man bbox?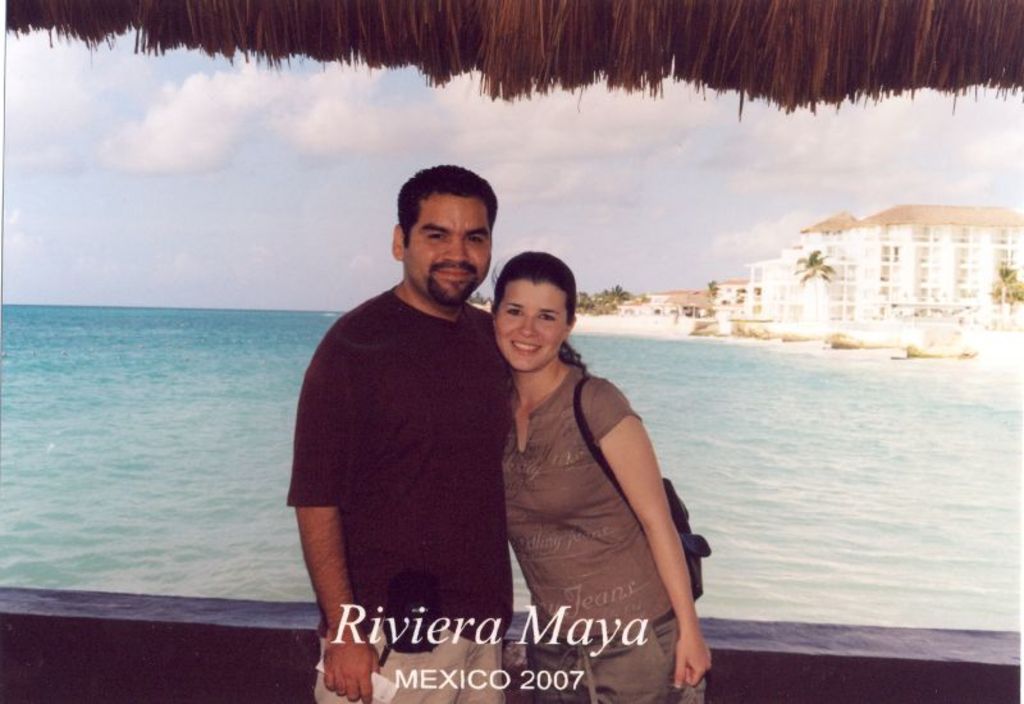
rect(280, 155, 526, 703)
